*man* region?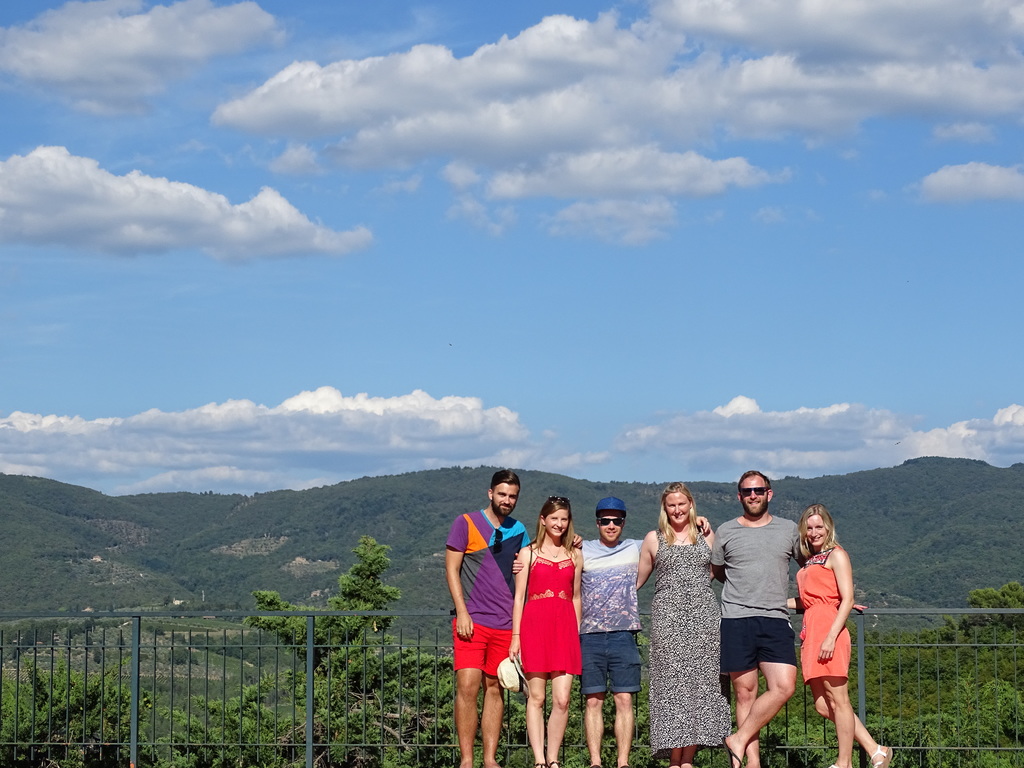
crop(507, 495, 708, 767)
